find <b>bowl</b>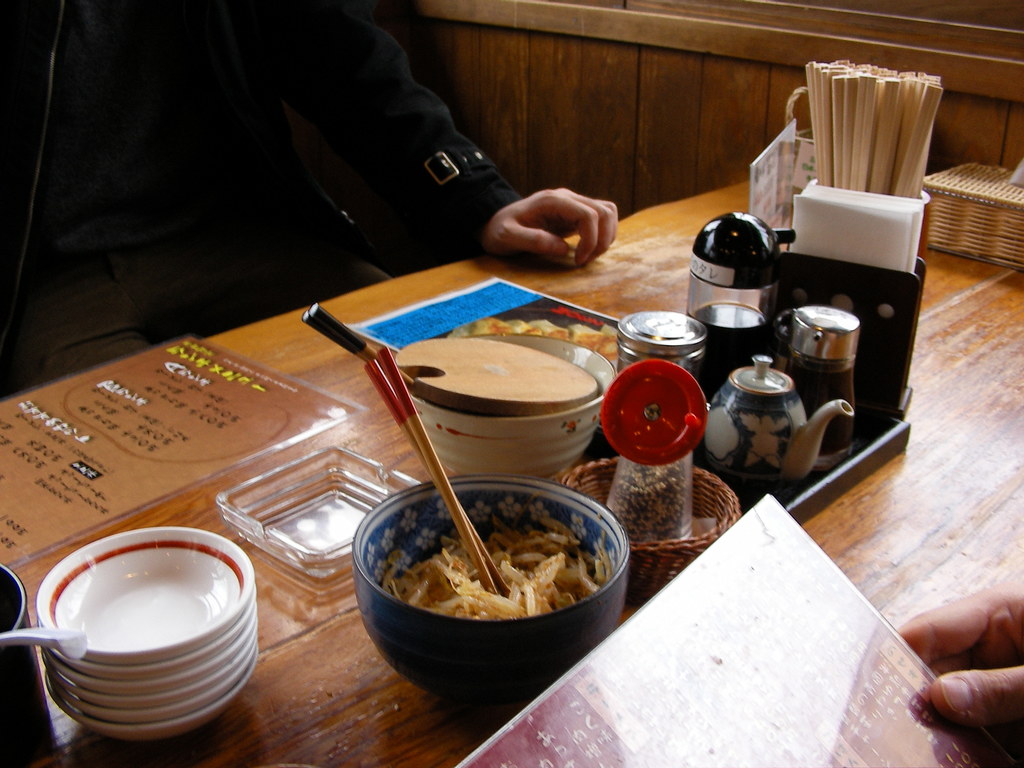
select_region(348, 465, 628, 729)
